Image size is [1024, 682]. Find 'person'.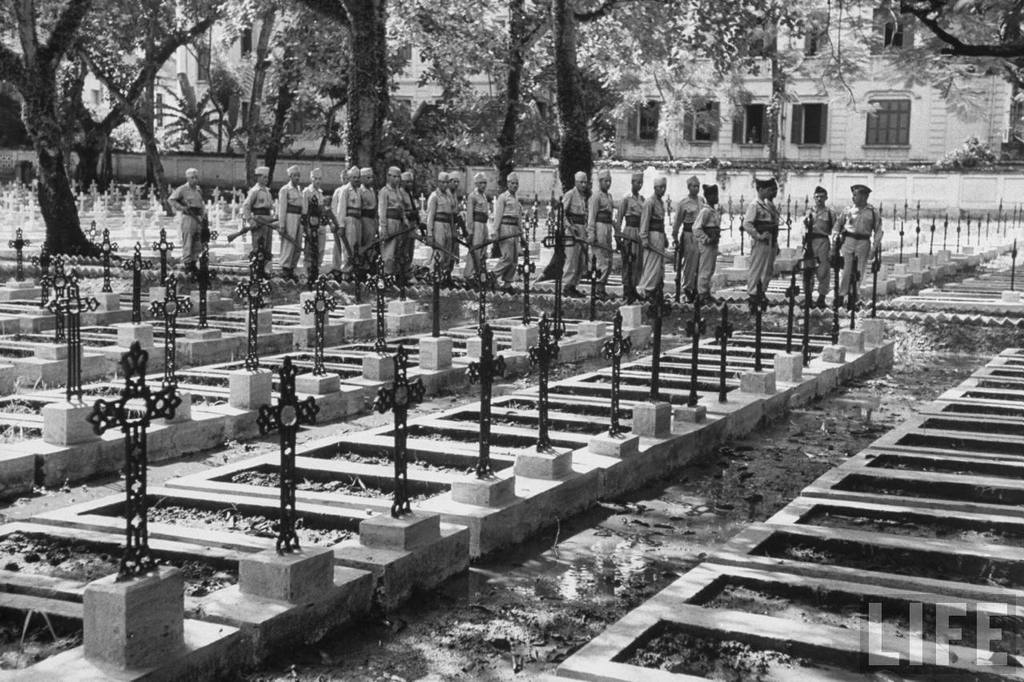
840, 170, 898, 308.
